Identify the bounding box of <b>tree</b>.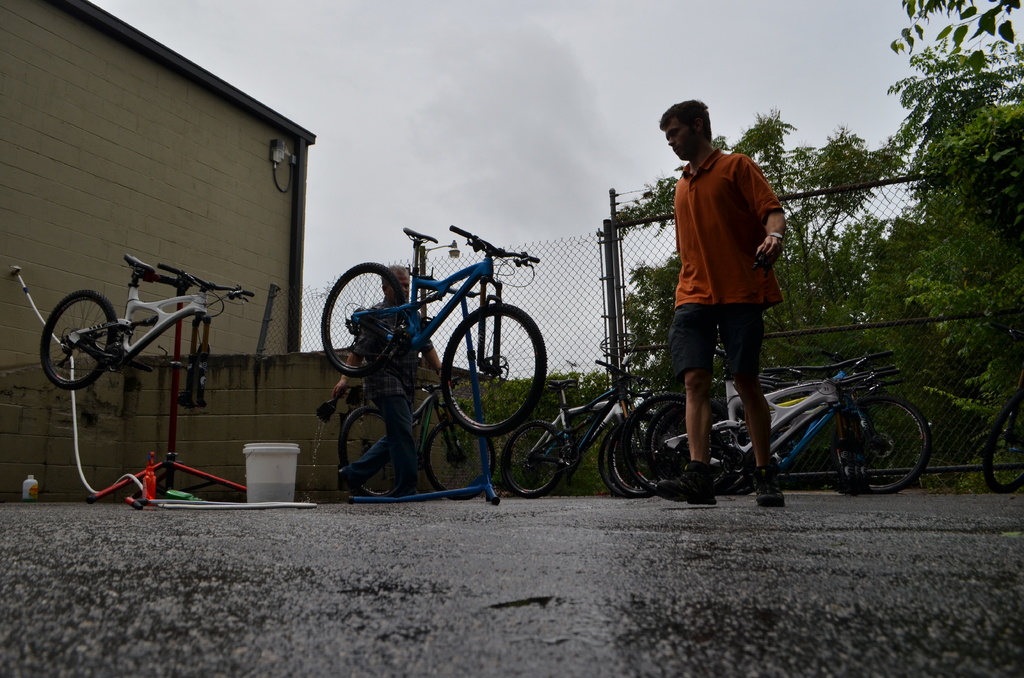
box=[909, 81, 1023, 448].
